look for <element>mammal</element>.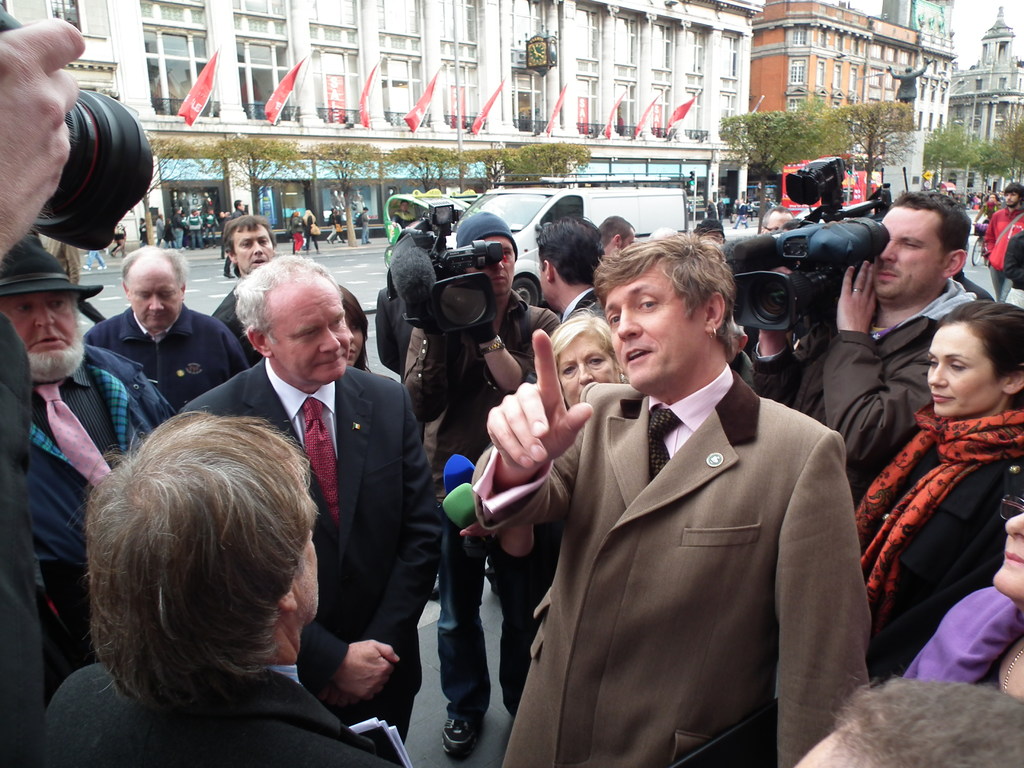
Found: (111,222,128,258).
